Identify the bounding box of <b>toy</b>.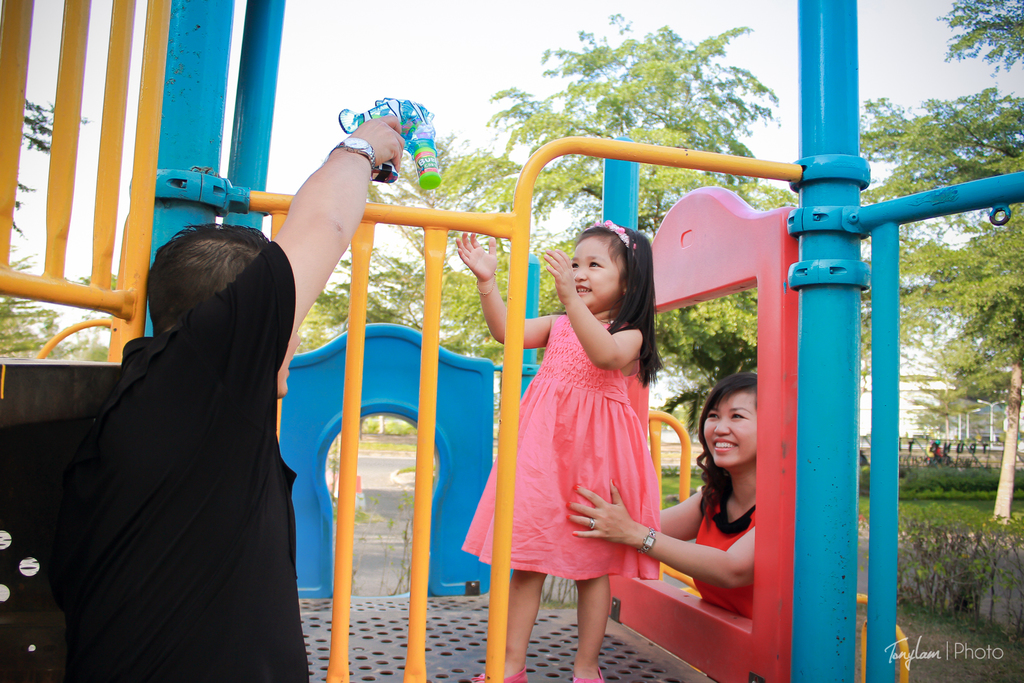
pyautogui.locateOnScreen(337, 96, 449, 191).
